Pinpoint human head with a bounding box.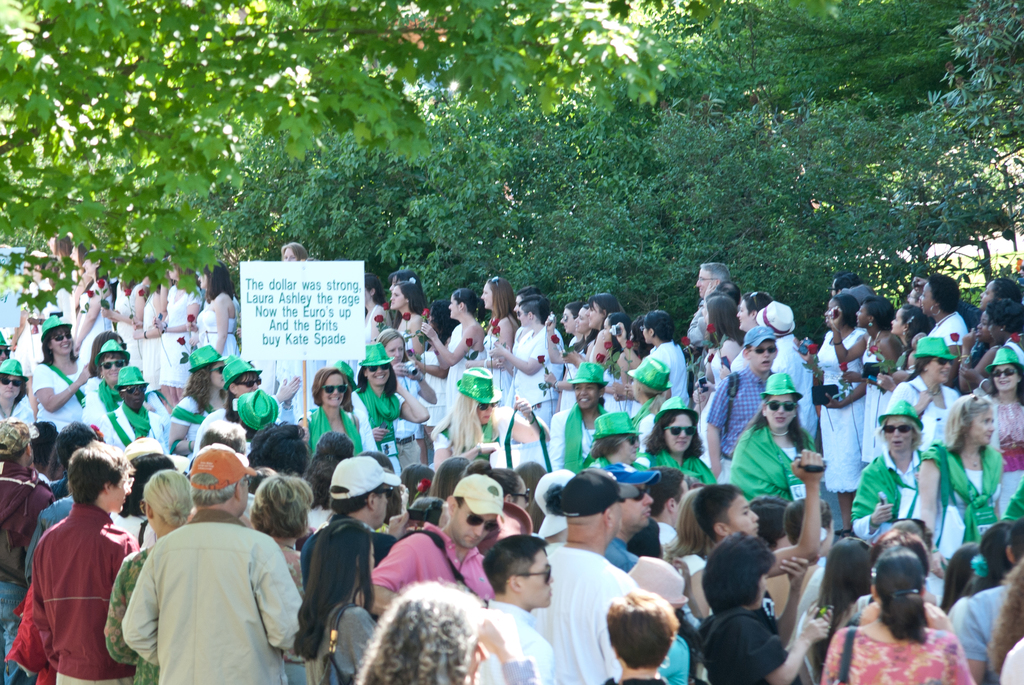
445, 475, 506, 550.
